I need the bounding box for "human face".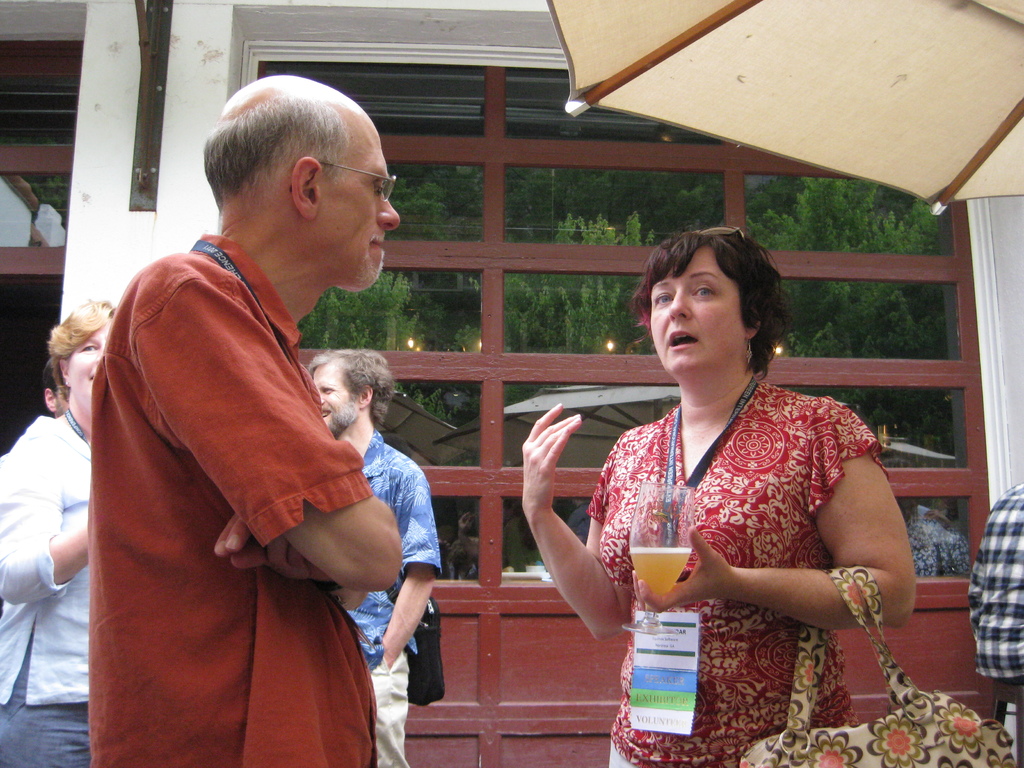
Here it is: bbox=(650, 247, 739, 372).
